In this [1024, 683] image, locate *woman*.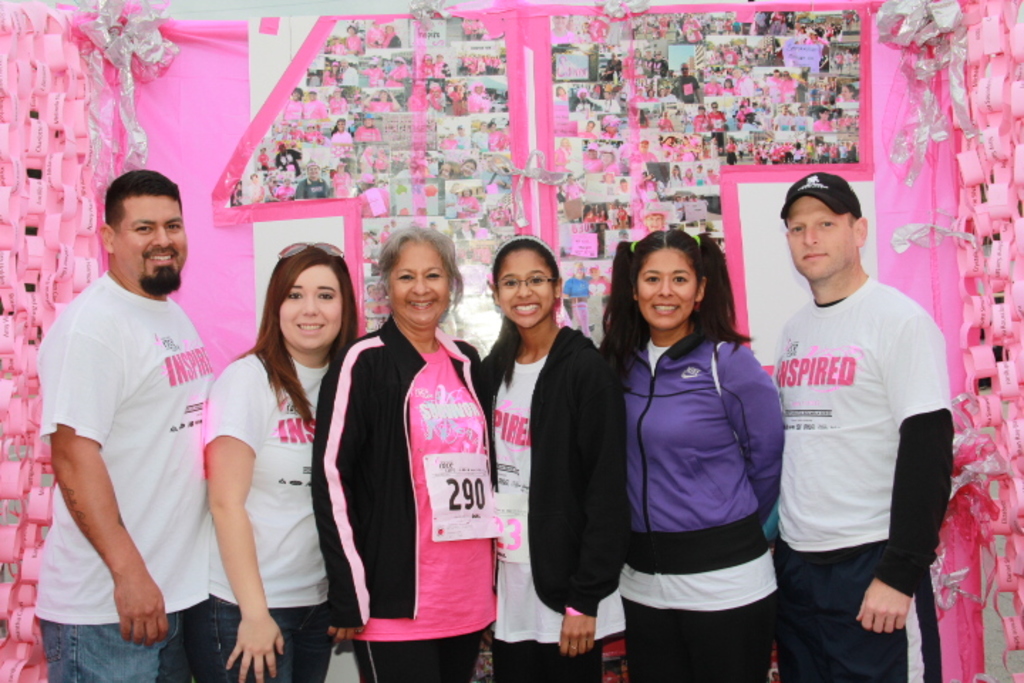
Bounding box: x1=351, y1=115, x2=378, y2=137.
